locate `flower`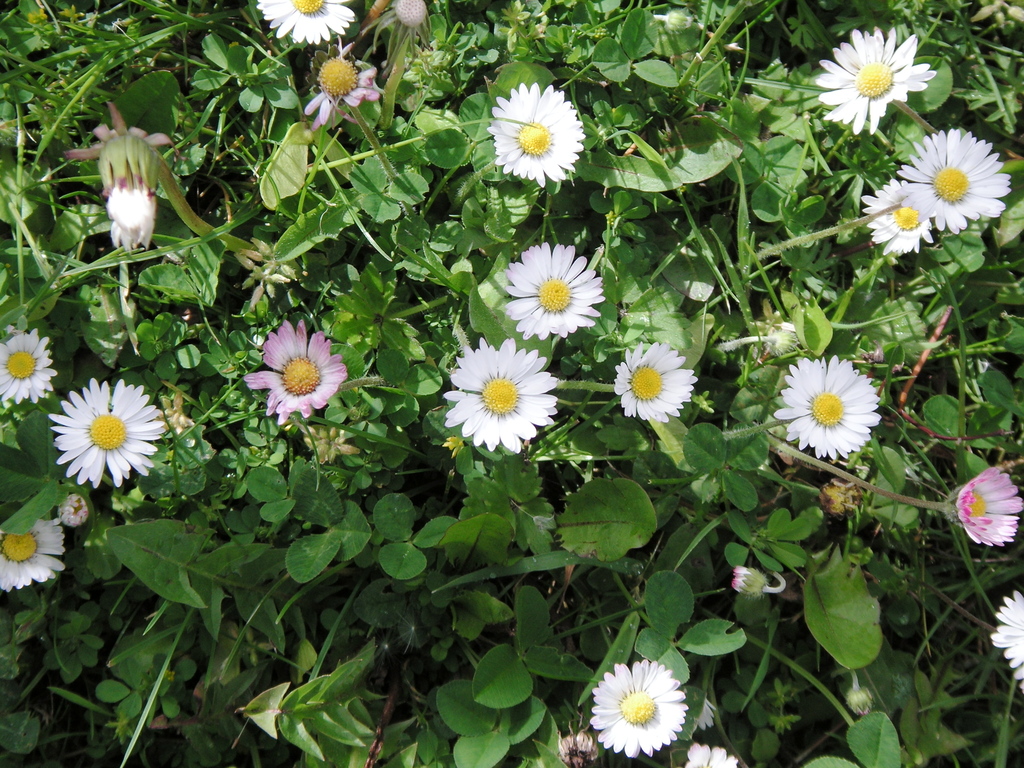
(607, 346, 698, 419)
